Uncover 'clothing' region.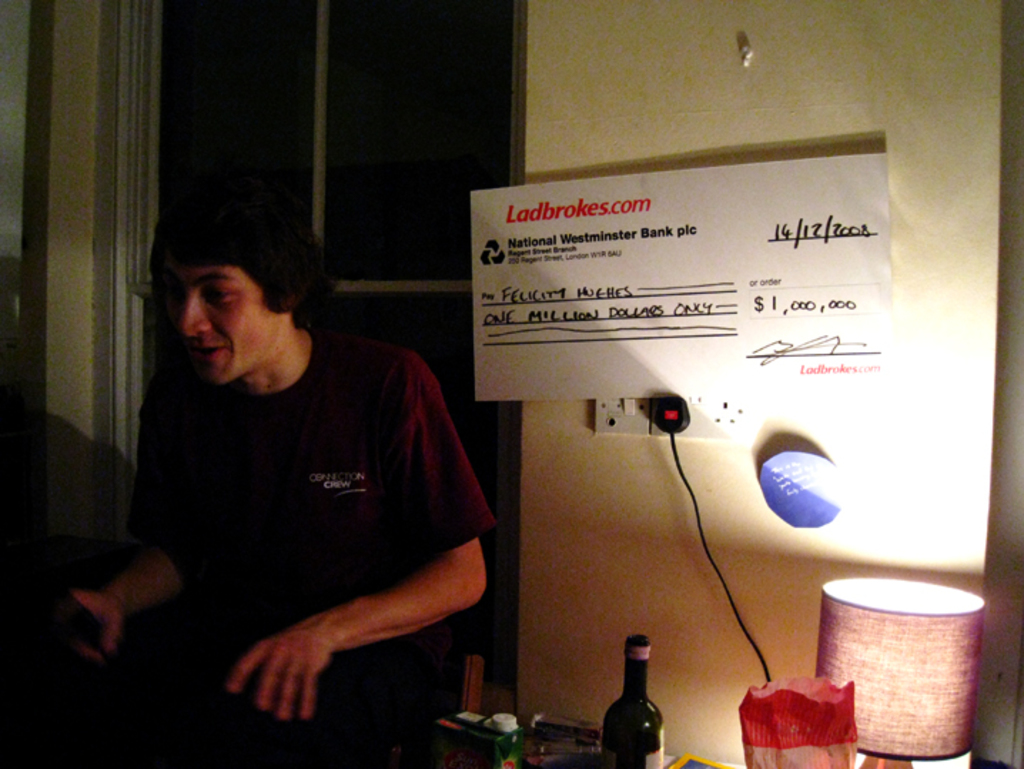
Uncovered: bbox(126, 327, 496, 768).
